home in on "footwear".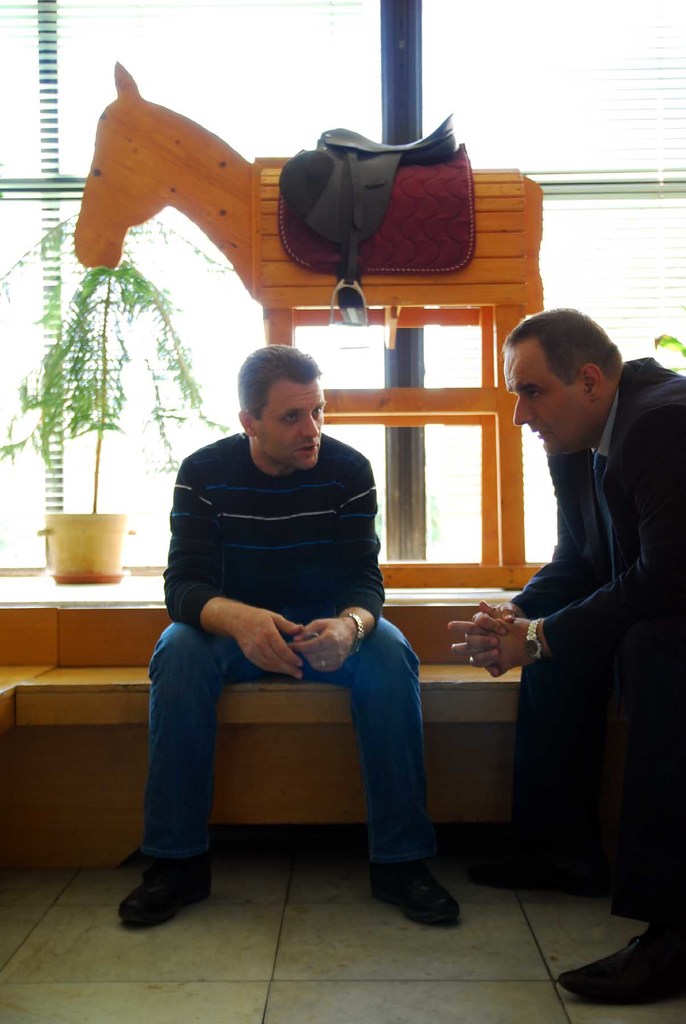
Homed in at bbox=[370, 858, 458, 929].
